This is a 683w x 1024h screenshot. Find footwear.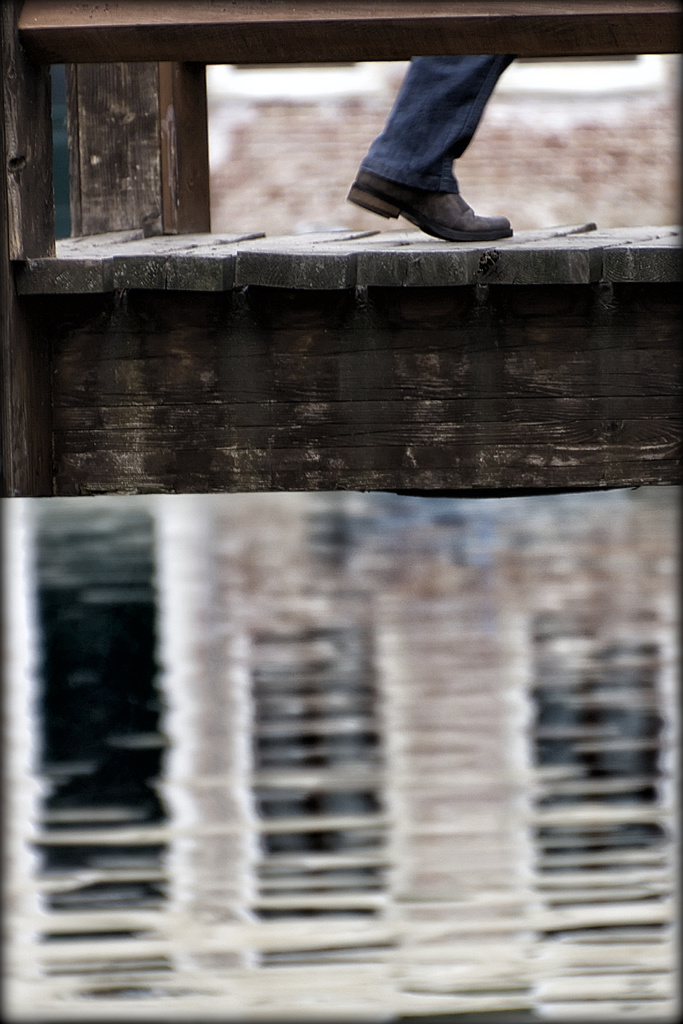
Bounding box: detection(349, 139, 509, 239).
